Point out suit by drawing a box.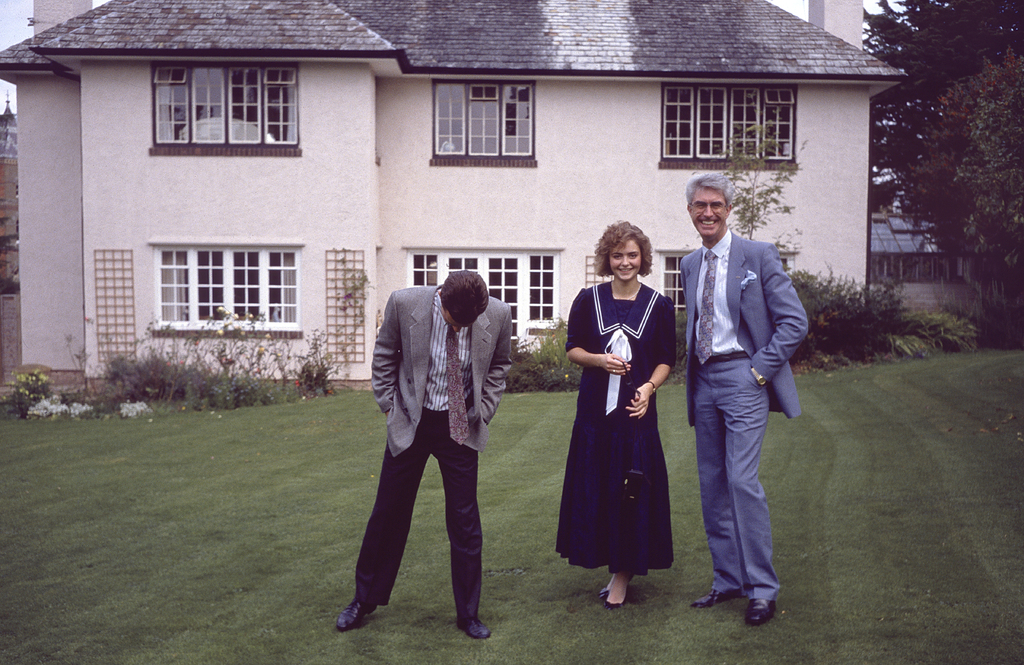
region(354, 285, 513, 618).
